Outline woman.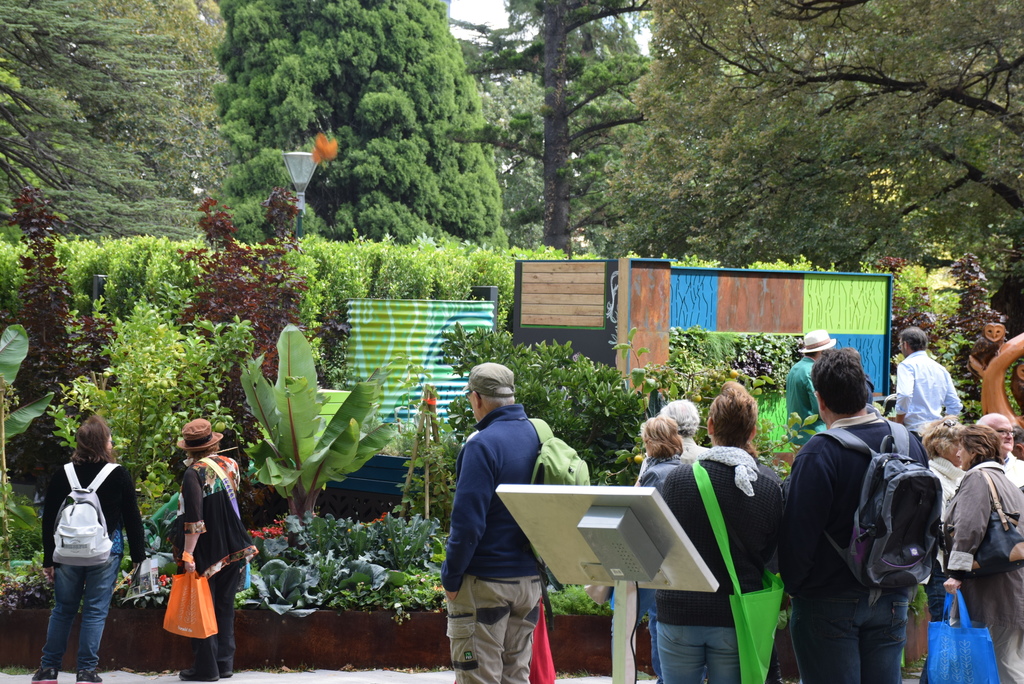
Outline: x1=35 y1=410 x2=150 y2=683.
